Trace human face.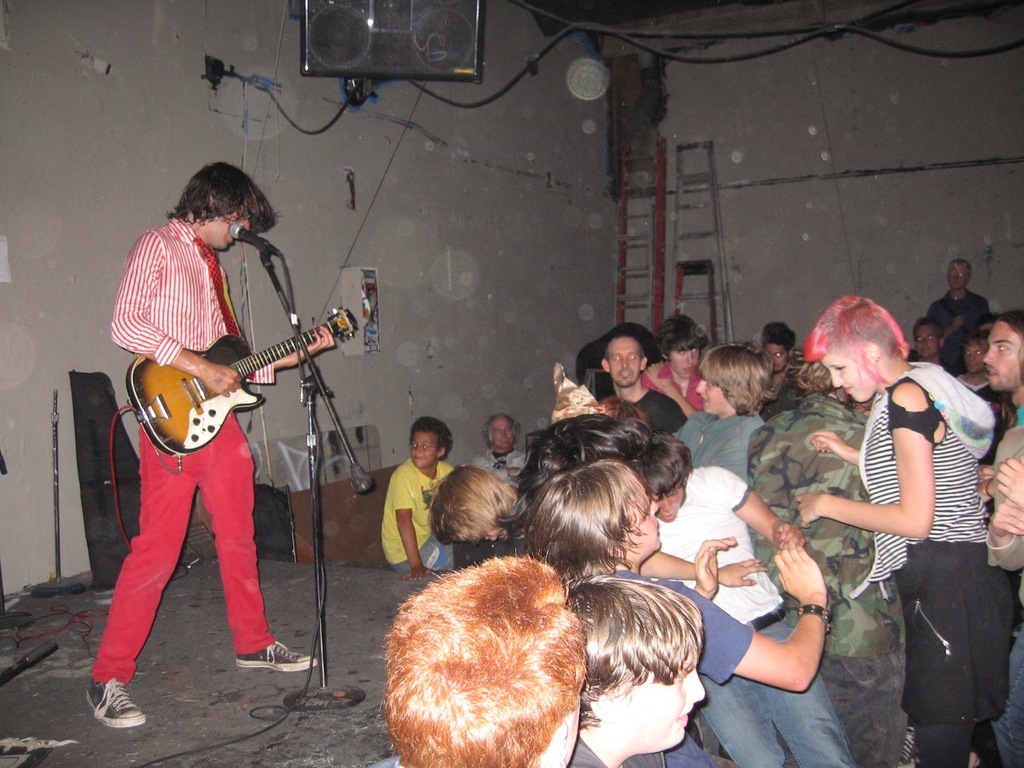
Traced to (x1=674, y1=347, x2=699, y2=374).
